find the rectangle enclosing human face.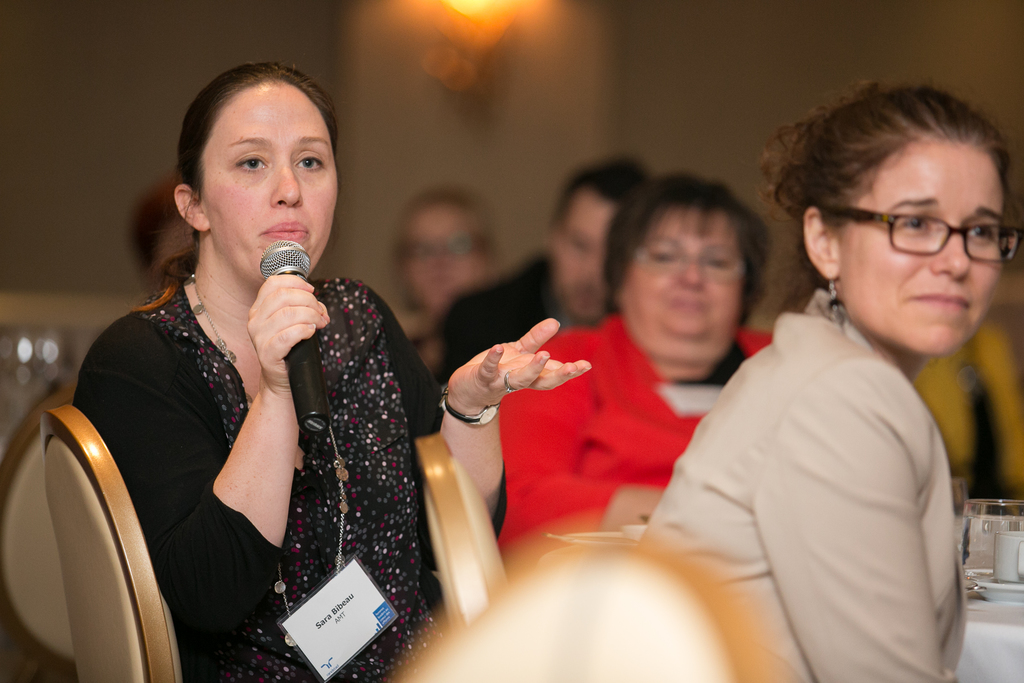
838:145:1006:356.
